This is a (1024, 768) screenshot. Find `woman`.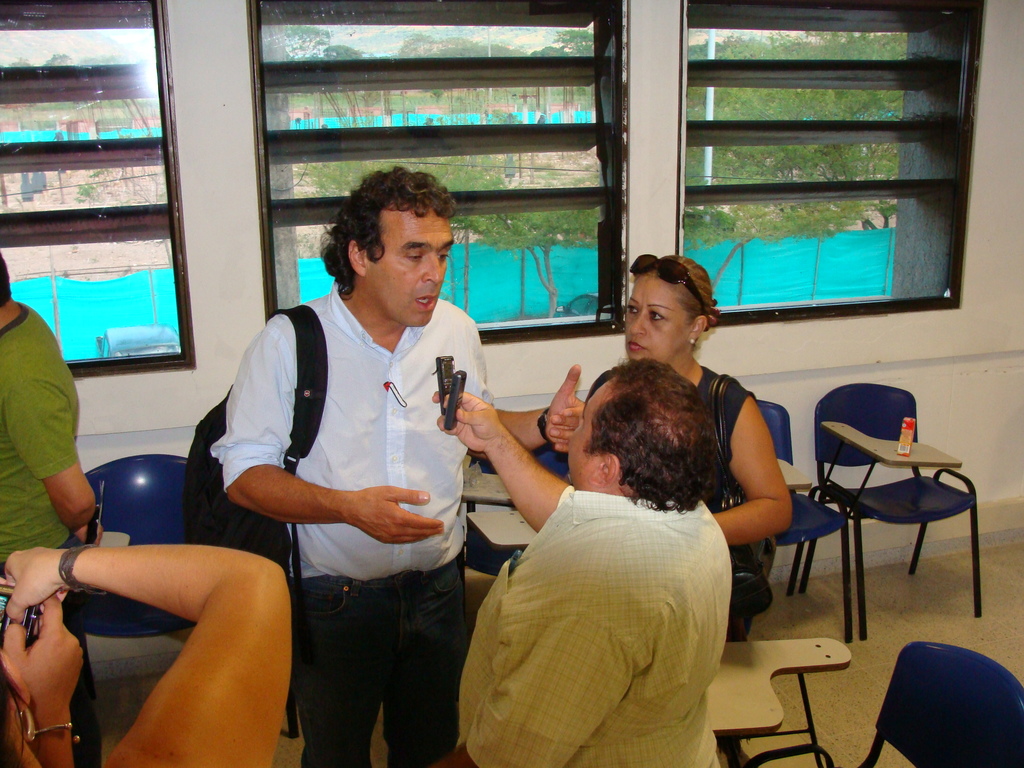
Bounding box: (left=586, top=244, right=806, bottom=645).
